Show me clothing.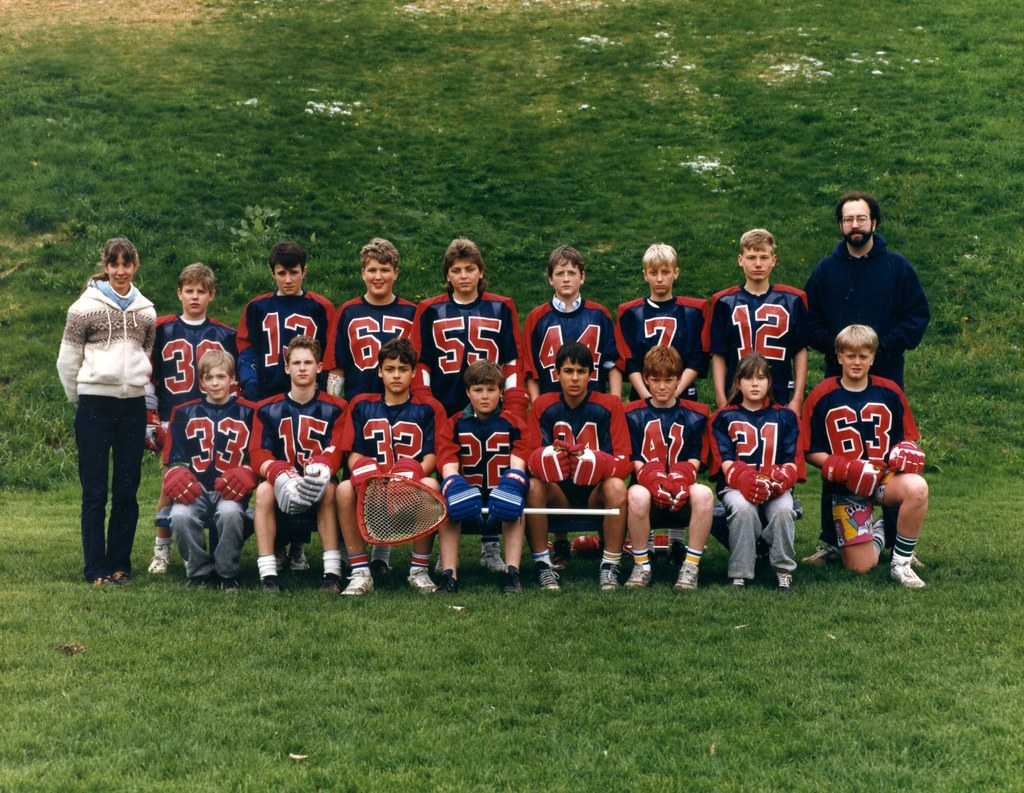
clothing is here: select_region(799, 228, 927, 548).
